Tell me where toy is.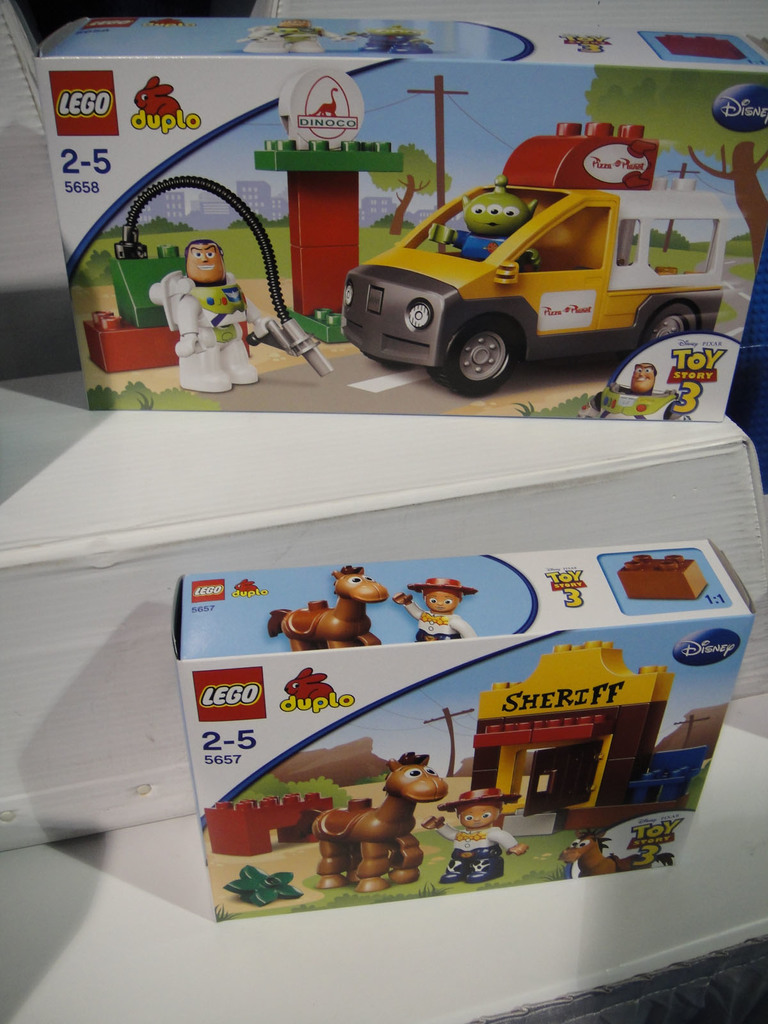
toy is at left=347, top=25, right=433, bottom=55.
